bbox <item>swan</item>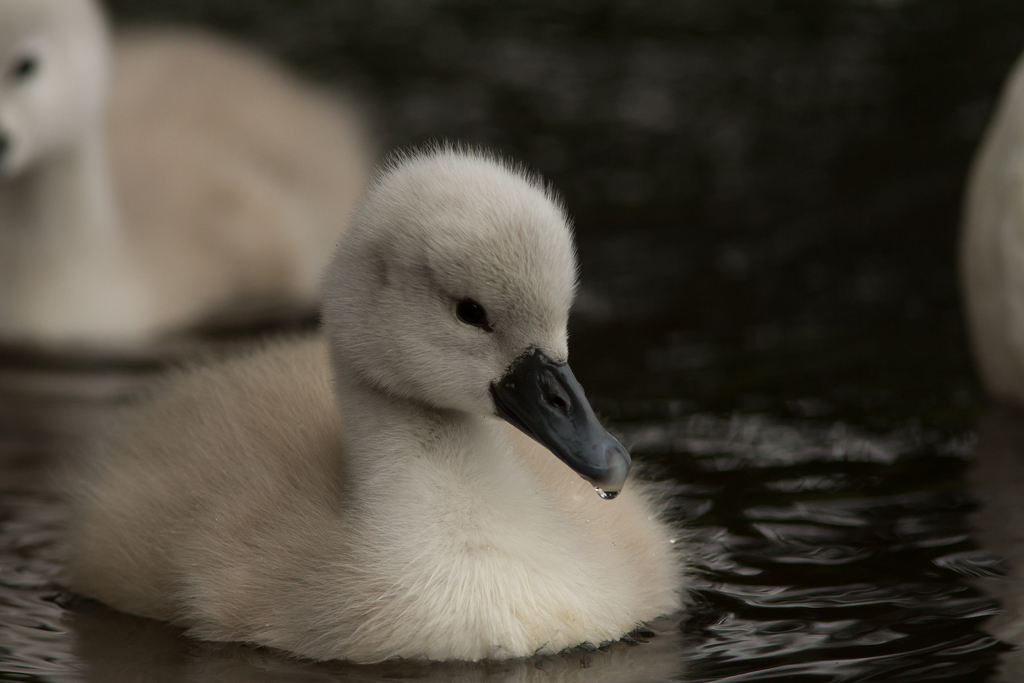
x1=959, y1=63, x2=1023, y2=402
